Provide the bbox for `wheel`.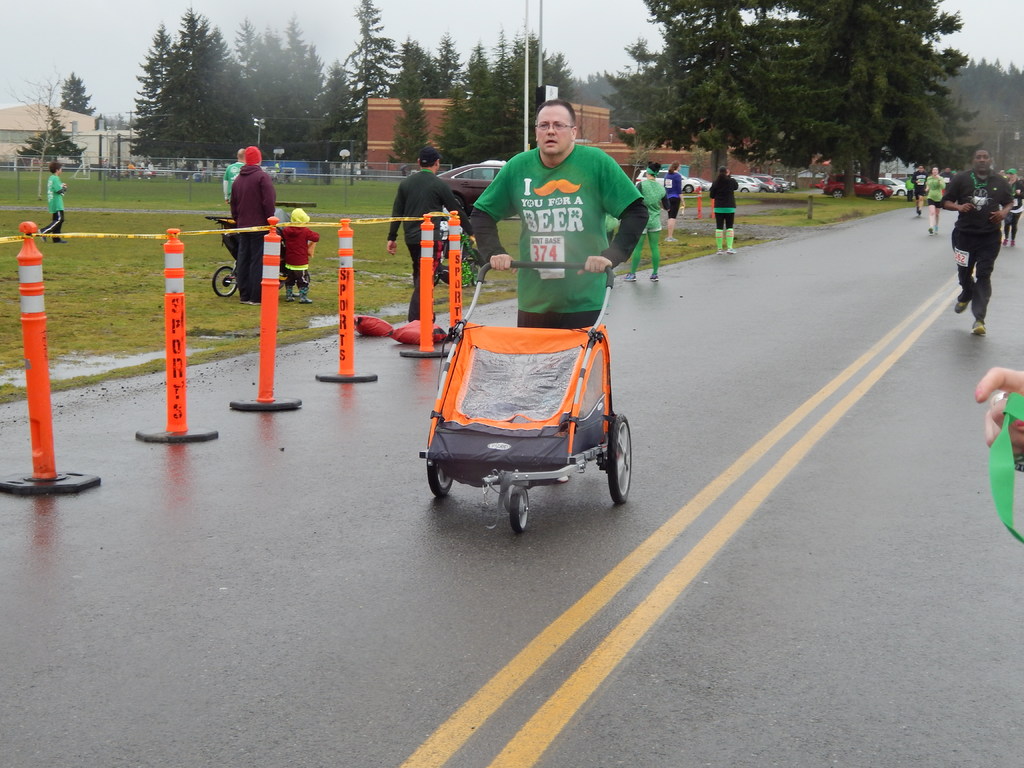
<bbox>426, 454, 452, 497</bbox>.
